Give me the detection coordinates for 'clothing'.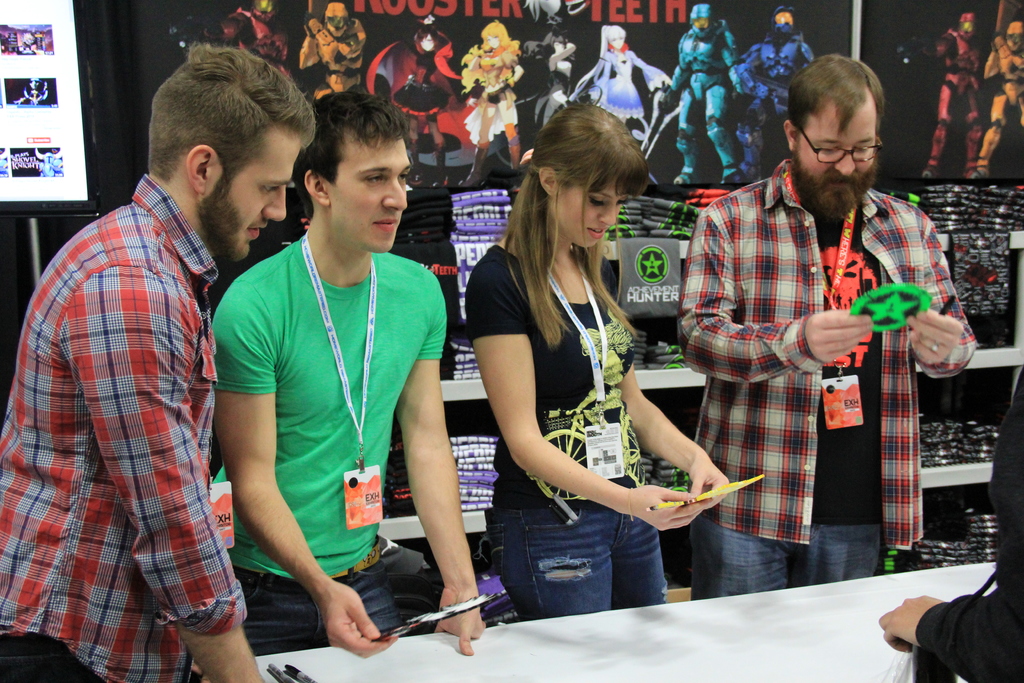
<bbox>35, 120, 252, 670</bbox>.
